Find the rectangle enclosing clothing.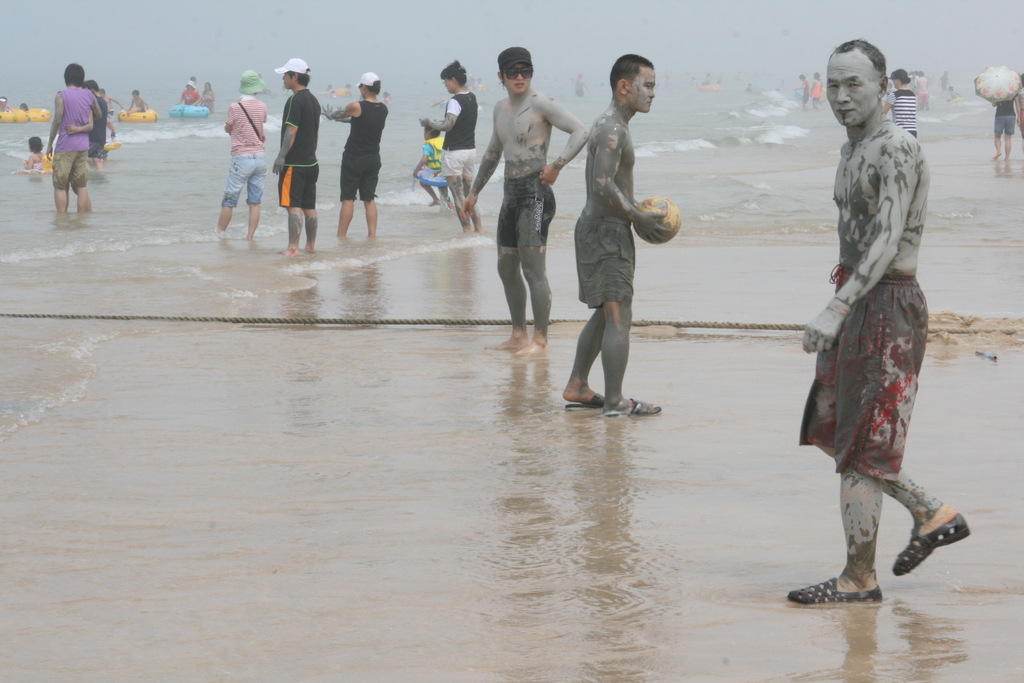
<box>885,92,916,136</box>.
